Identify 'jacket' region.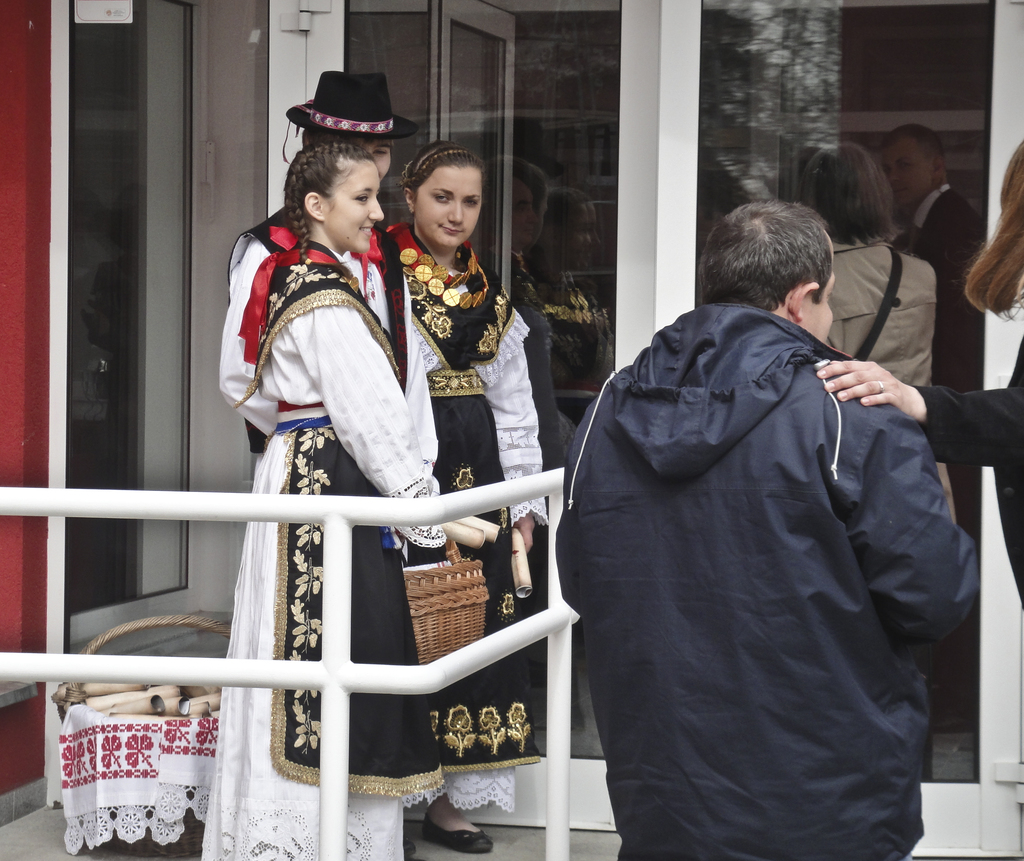
Region: <region>900, 182, 984, 383</region>.
